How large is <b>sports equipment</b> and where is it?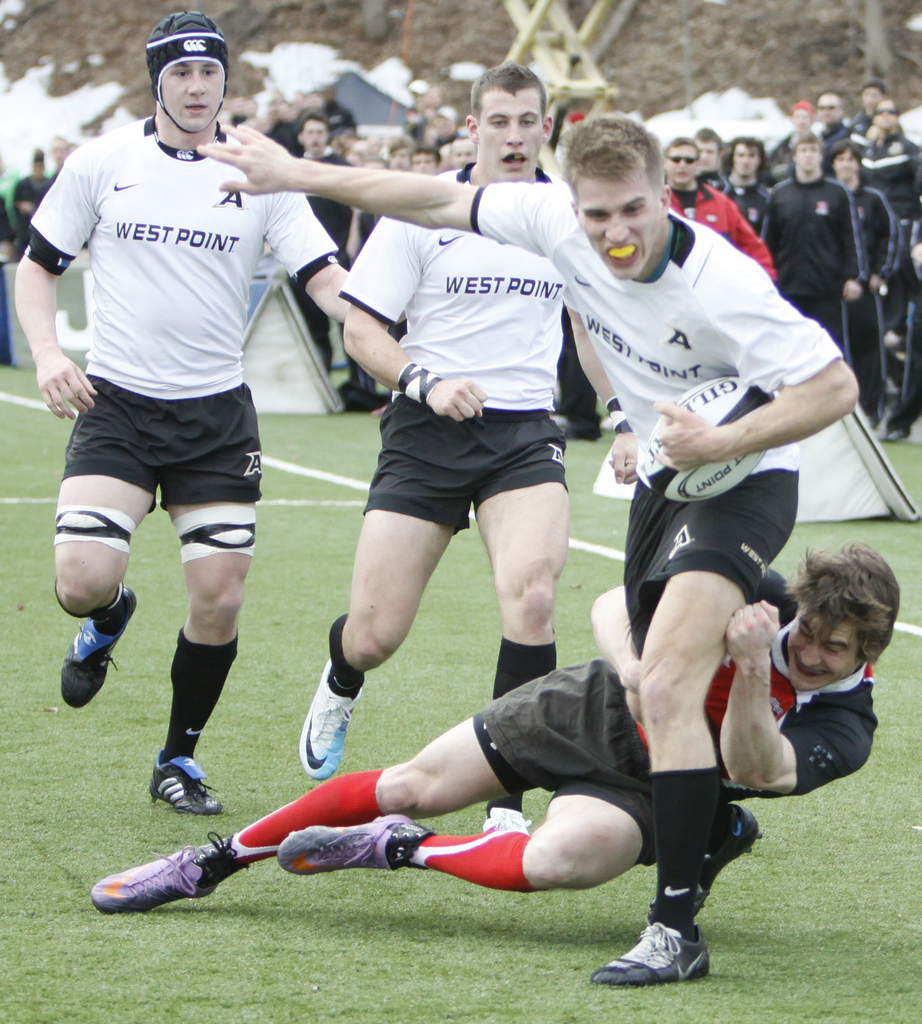
Bounding box: box=[142, 749, 224, 819].
